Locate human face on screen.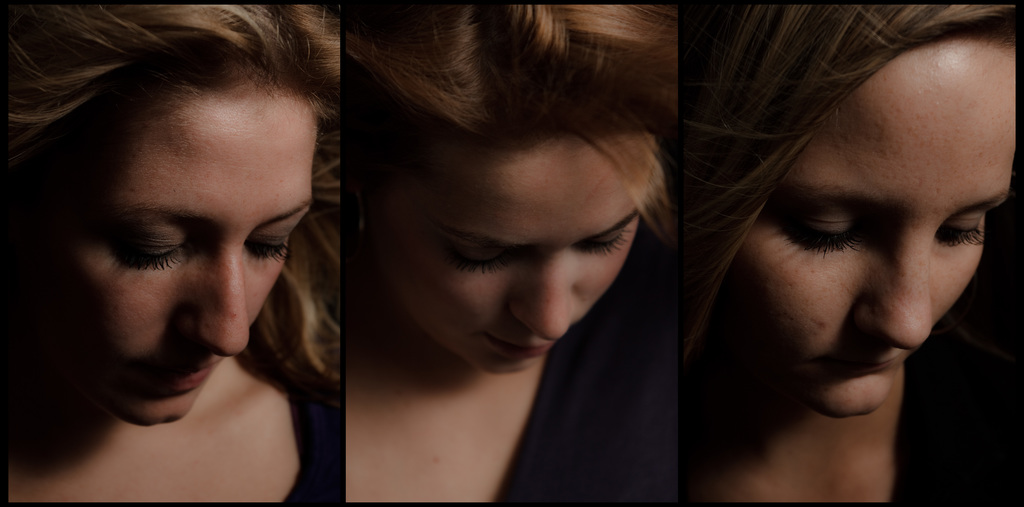
On screen at locate(362, 130, 658, 374).
